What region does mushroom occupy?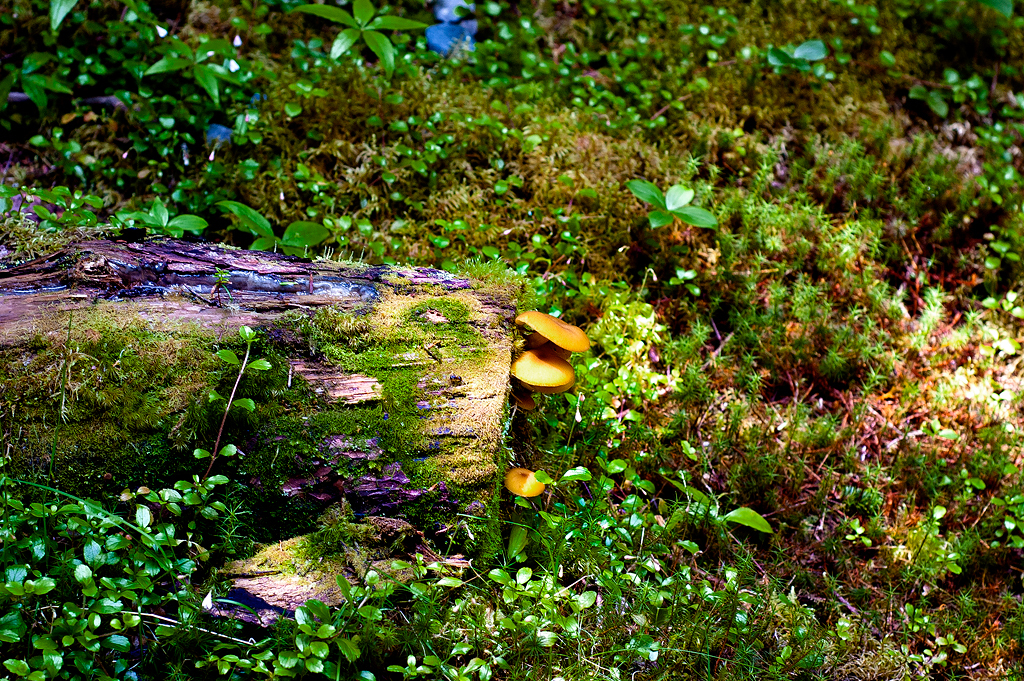
crop(505, 468, 549, 500).
